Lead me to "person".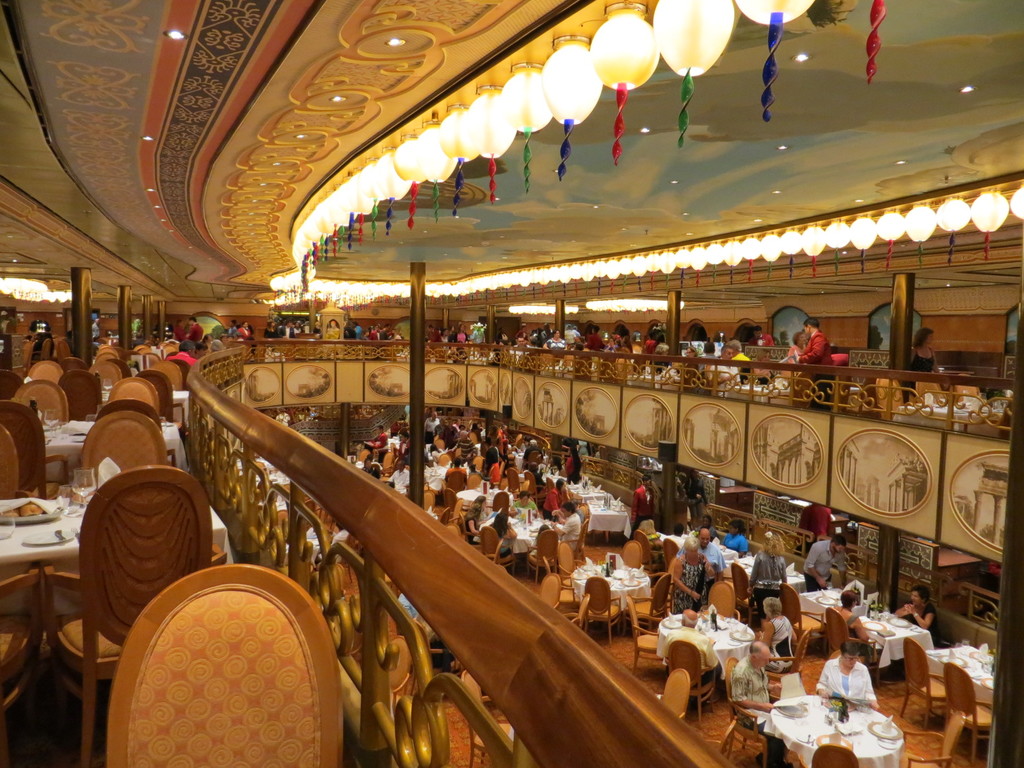
Lead to {"left": 742, "top": 532, "right": 796, "bottom": 619}.
